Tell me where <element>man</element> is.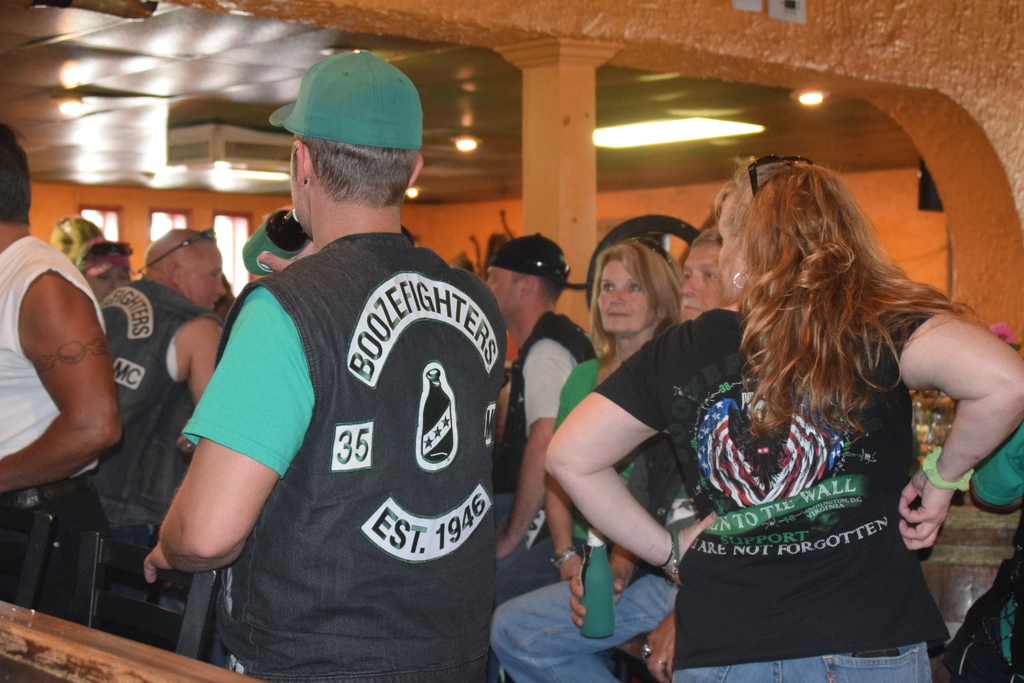
<element>man</element> is at region(472, 235, 593, 623).
